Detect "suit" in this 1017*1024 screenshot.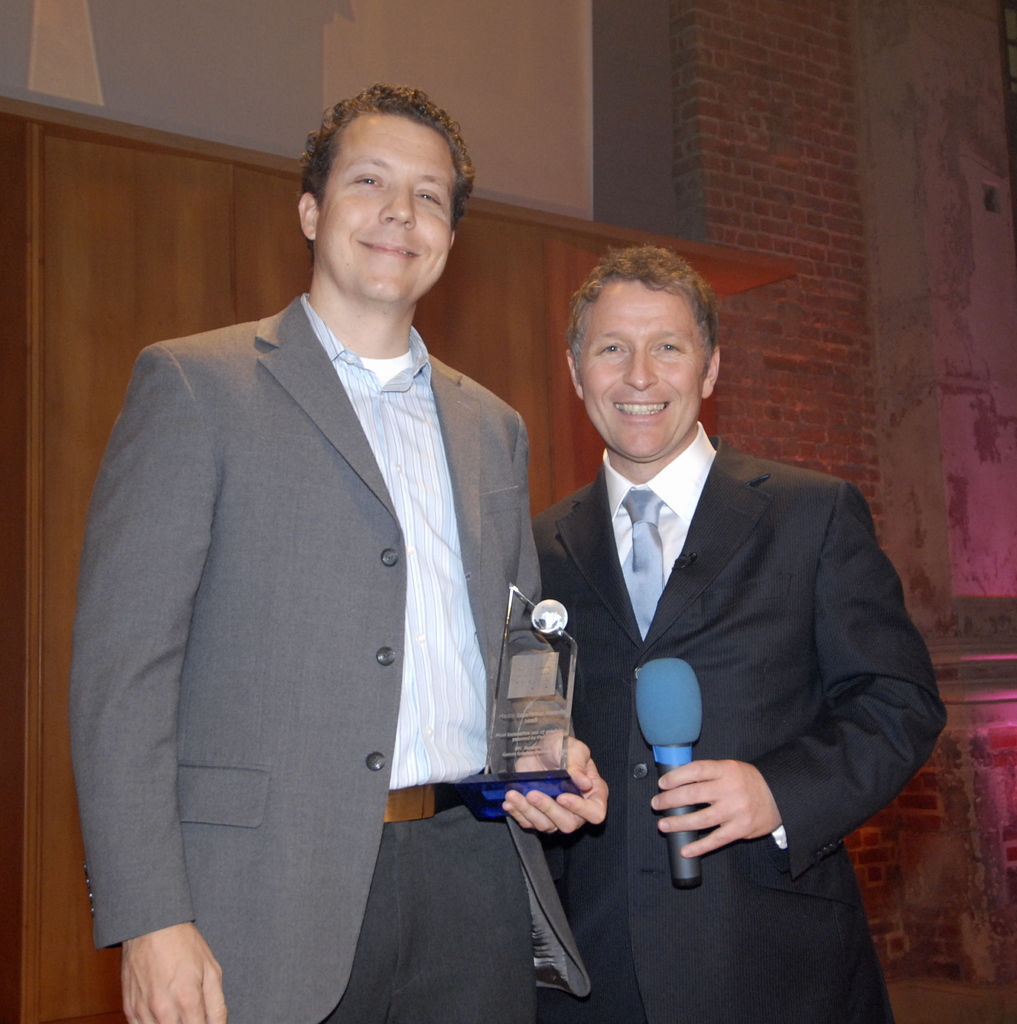
Detection: {"left": 532, "top": 421, "right": 947, "bottom": 1023}.
